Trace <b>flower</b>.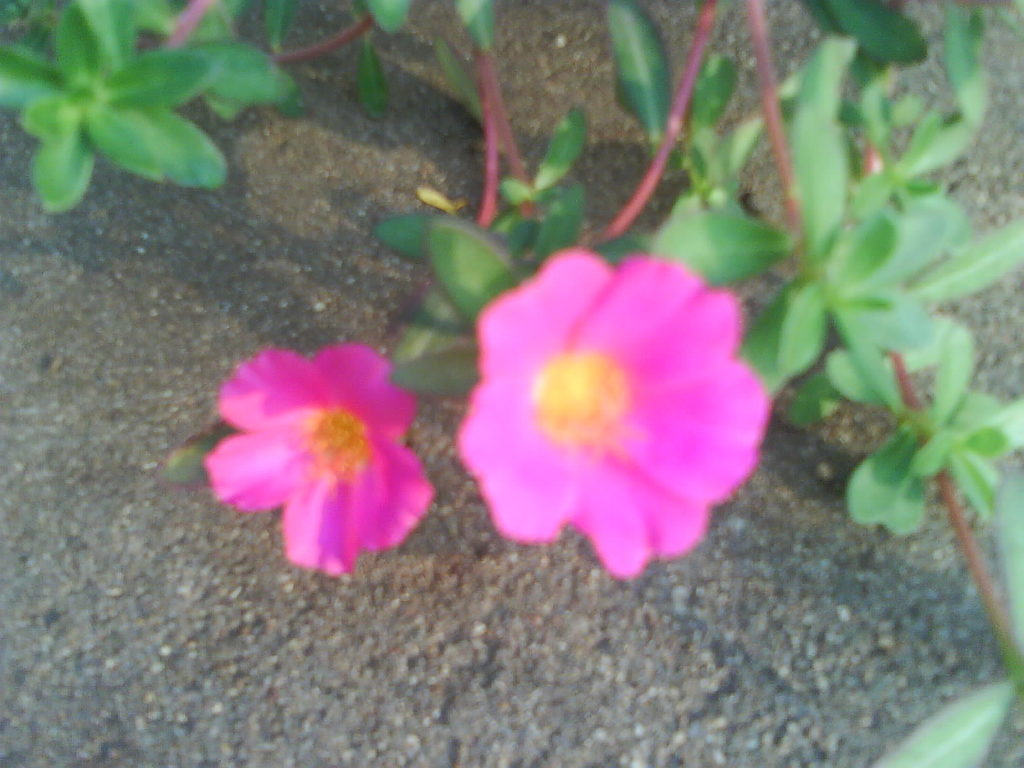
Traced to [456, 244, 774, 582].
